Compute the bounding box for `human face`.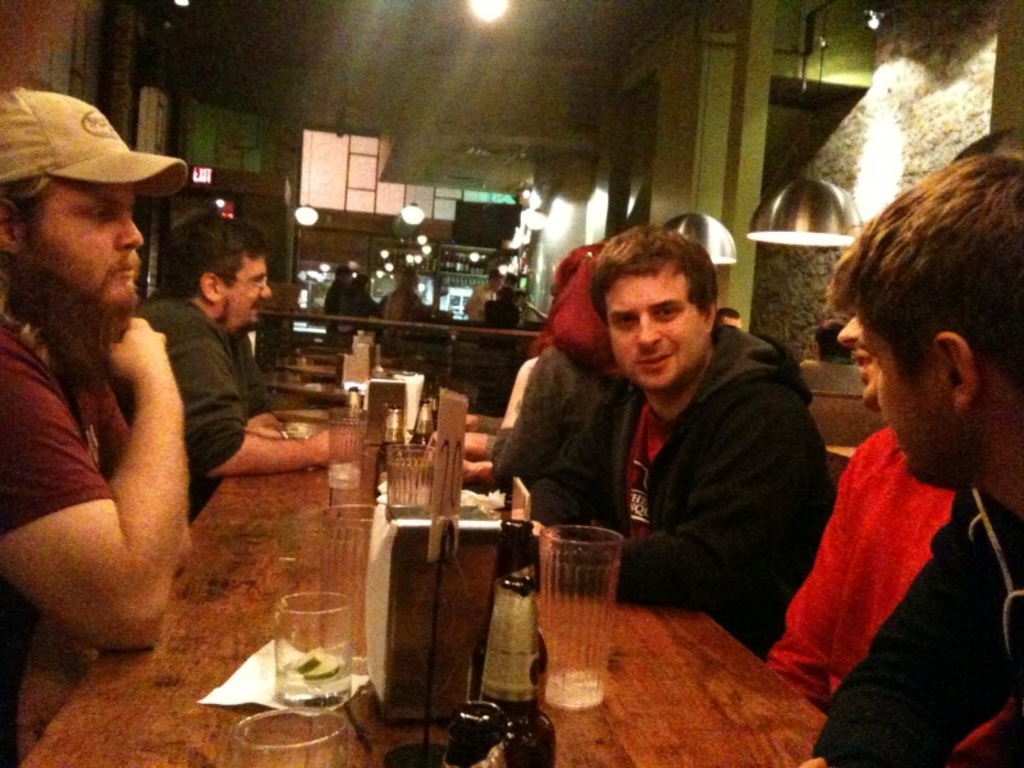
24:177:145:343.
